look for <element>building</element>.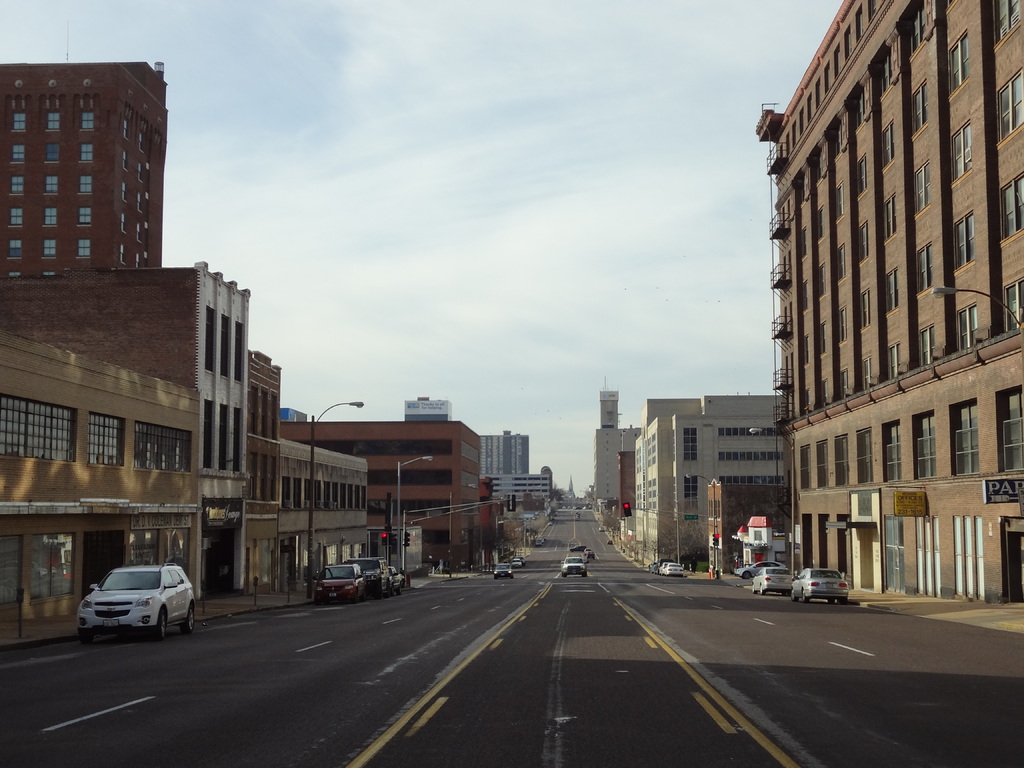
Found: left=593, top=385, right=646, bottom=520.
